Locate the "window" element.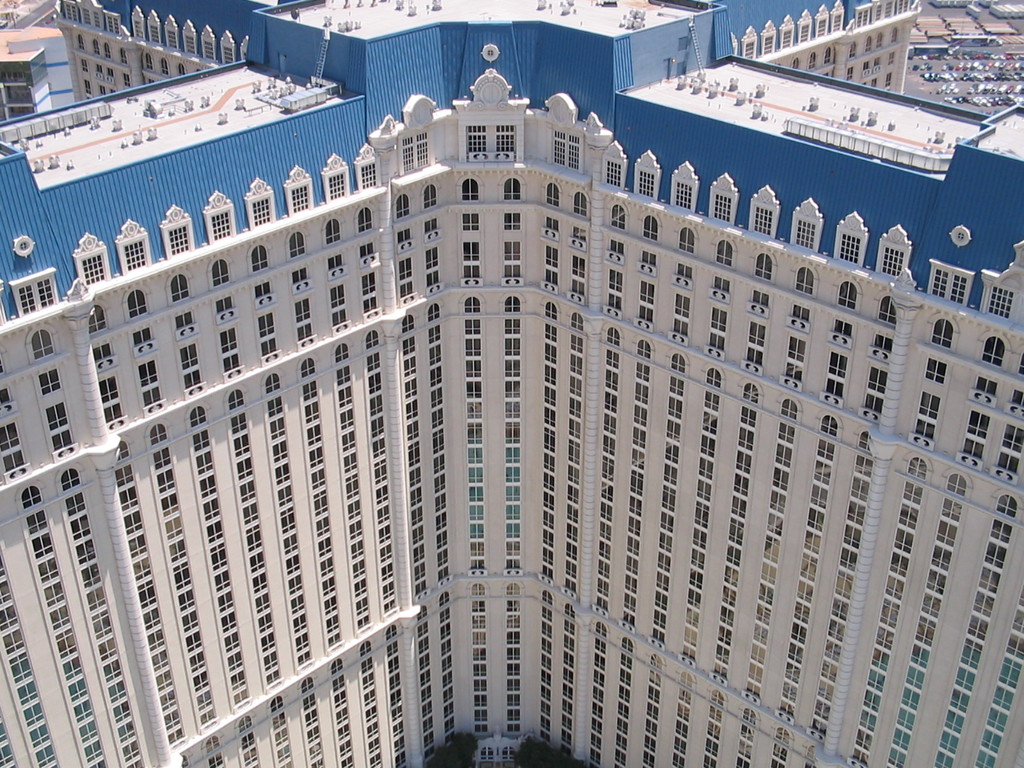
Element bbox: select_region(365, 328, 376, 349).
